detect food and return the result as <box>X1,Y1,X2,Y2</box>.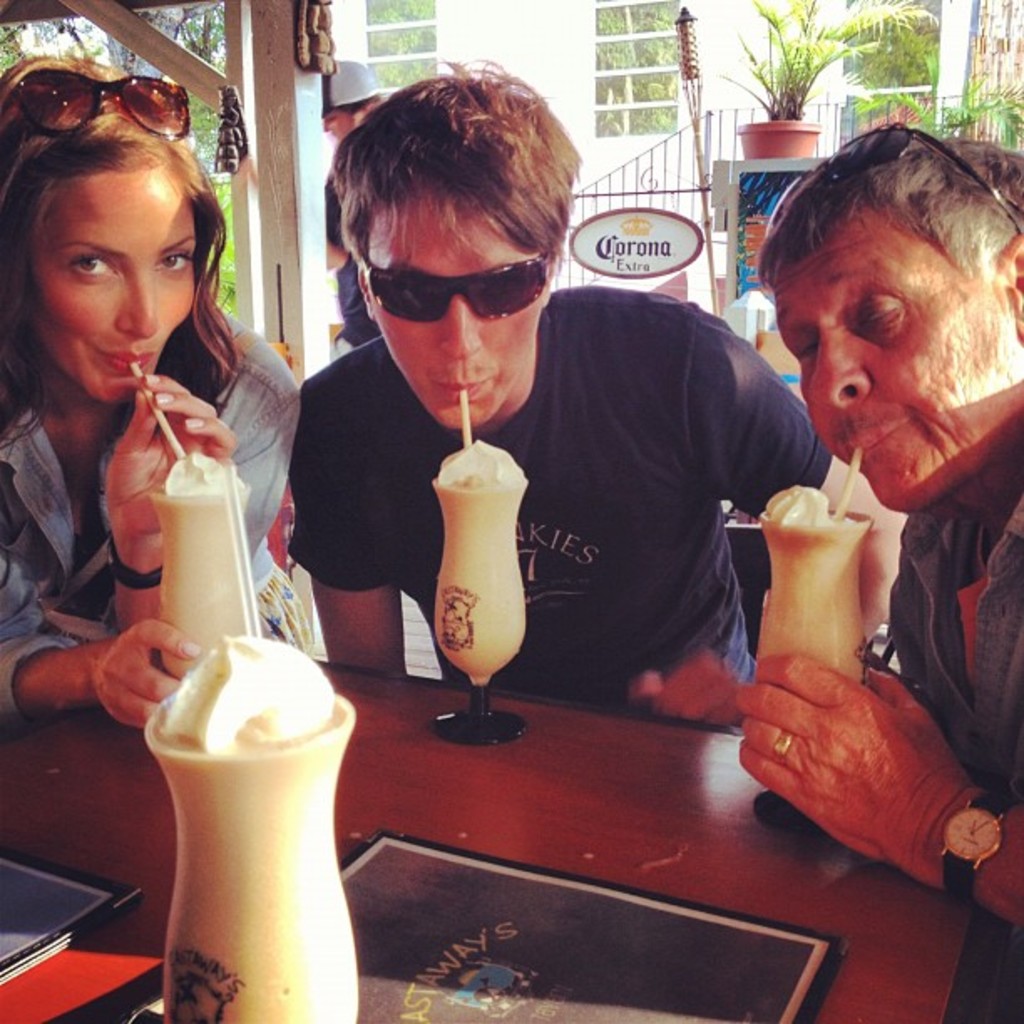
<box>435,438,532,490</box>.
